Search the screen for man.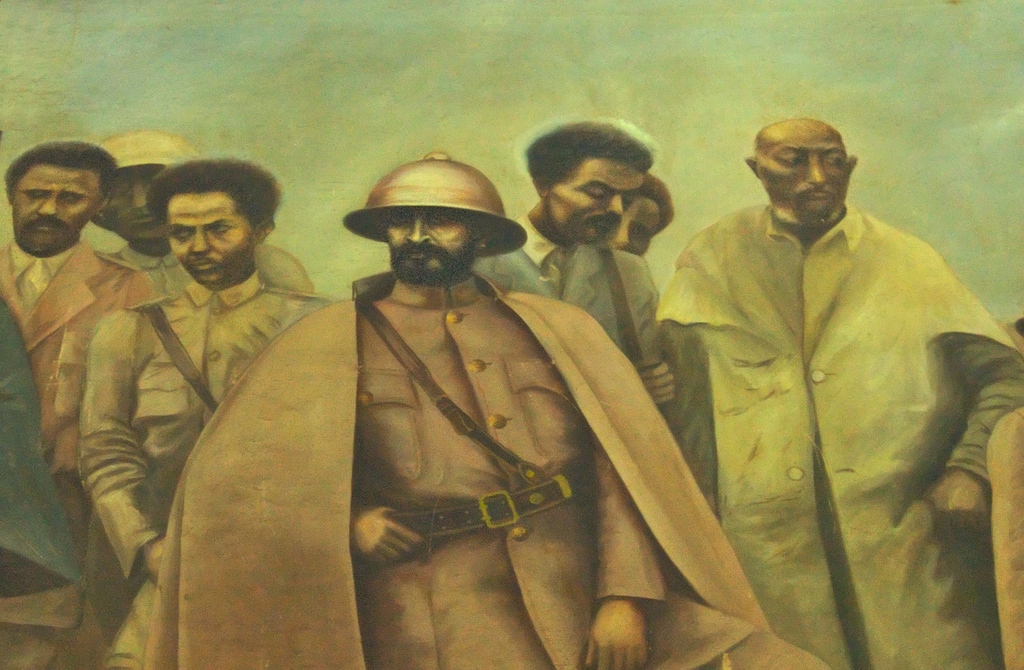
Found at locate(471, 118, 677, 427).
